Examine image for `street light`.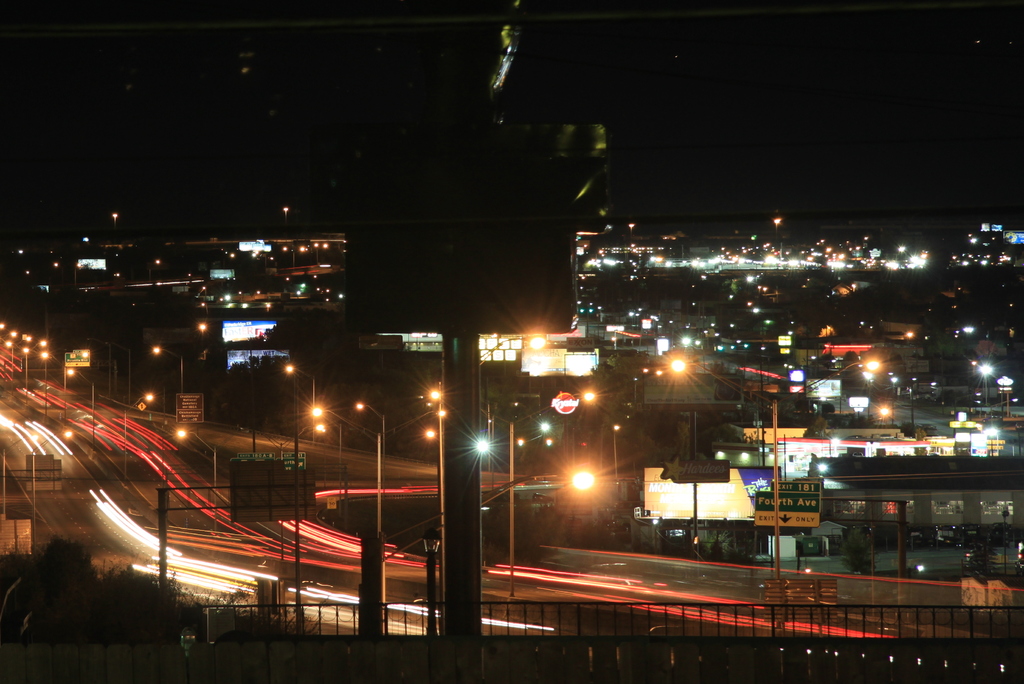
Examination result: box=[355, 397, 387, 490].
